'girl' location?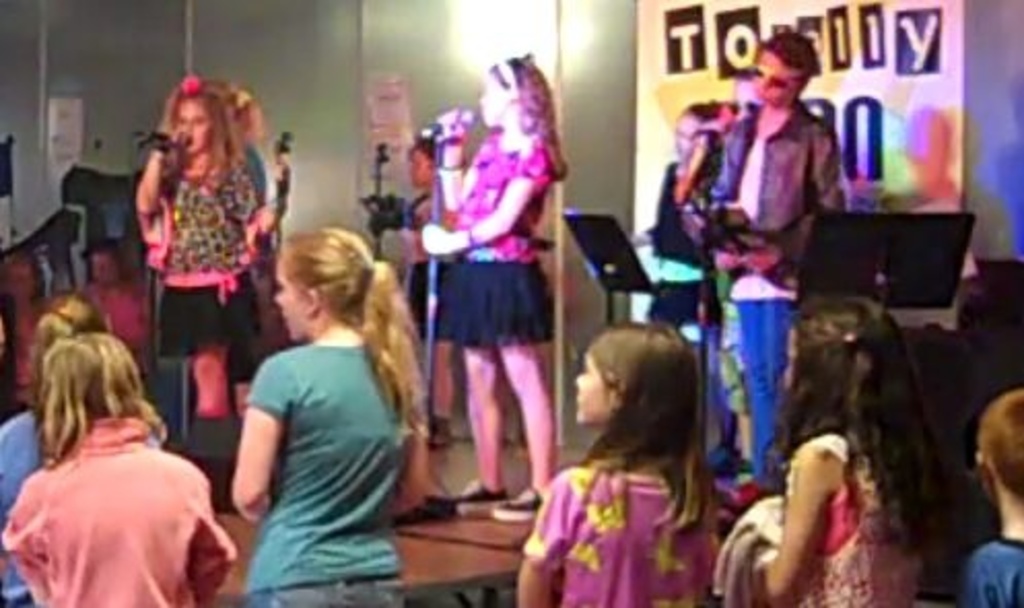
box(515, 326, 744, 606)
